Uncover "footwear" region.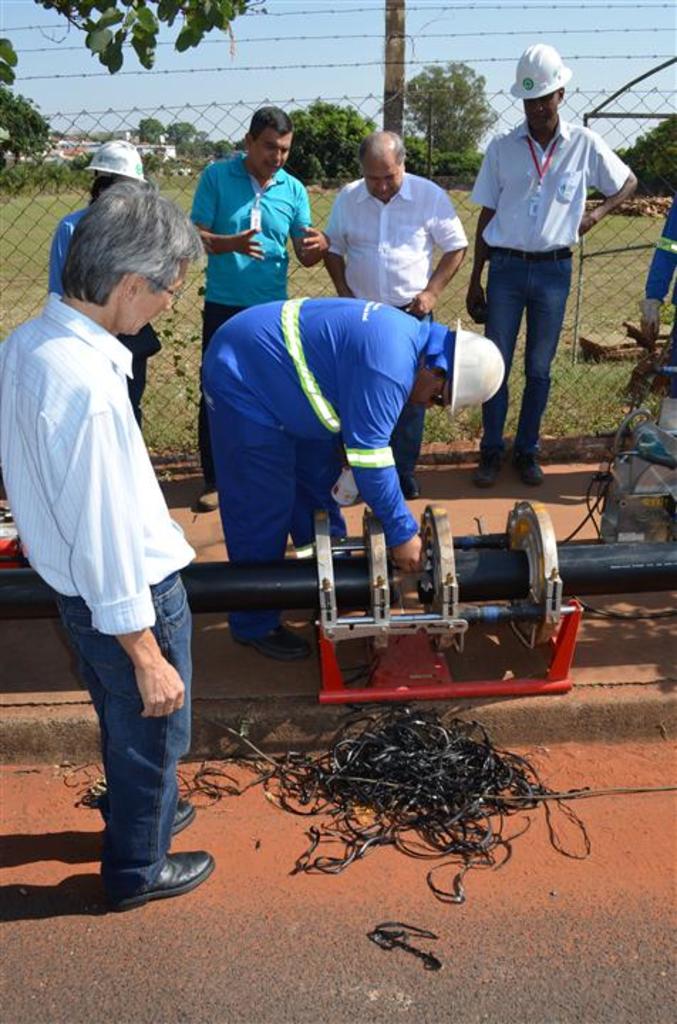
Uncovered: [245, 614, 306, 660].
